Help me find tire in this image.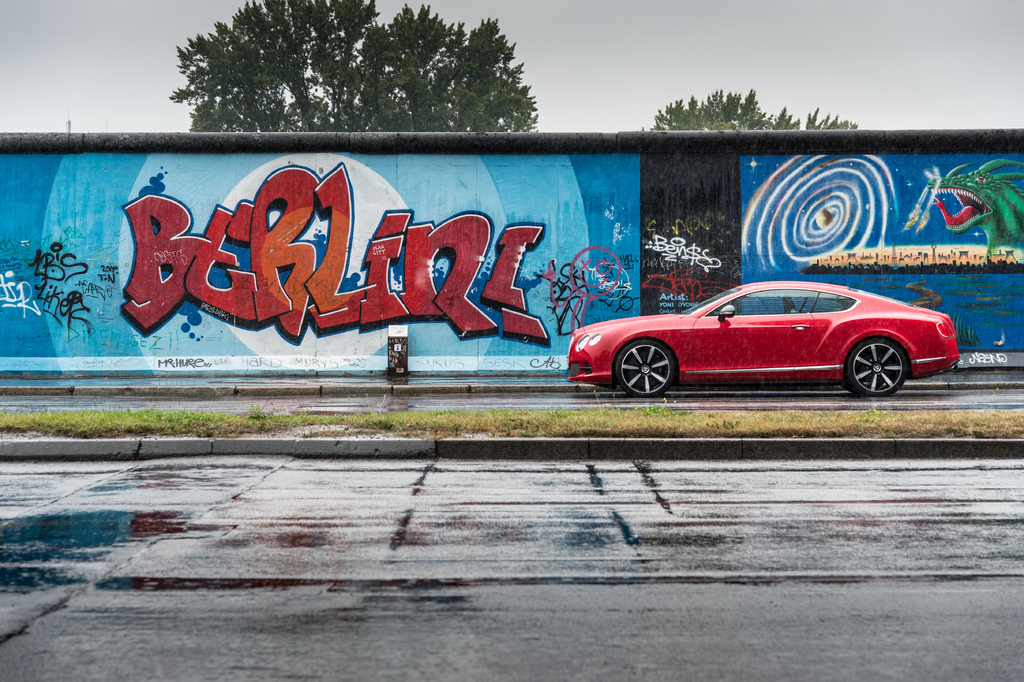
Found it: 614 342 682 397.
